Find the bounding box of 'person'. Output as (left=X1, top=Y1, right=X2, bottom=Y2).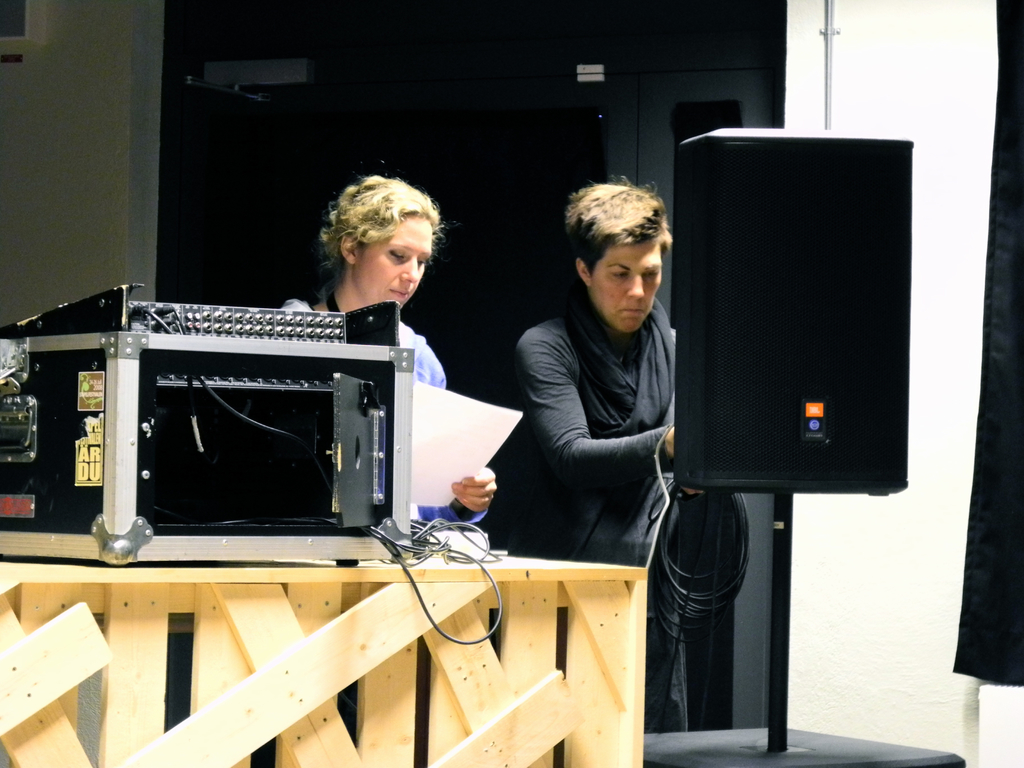
(left=269, top=167, right=498, bottom=531).
